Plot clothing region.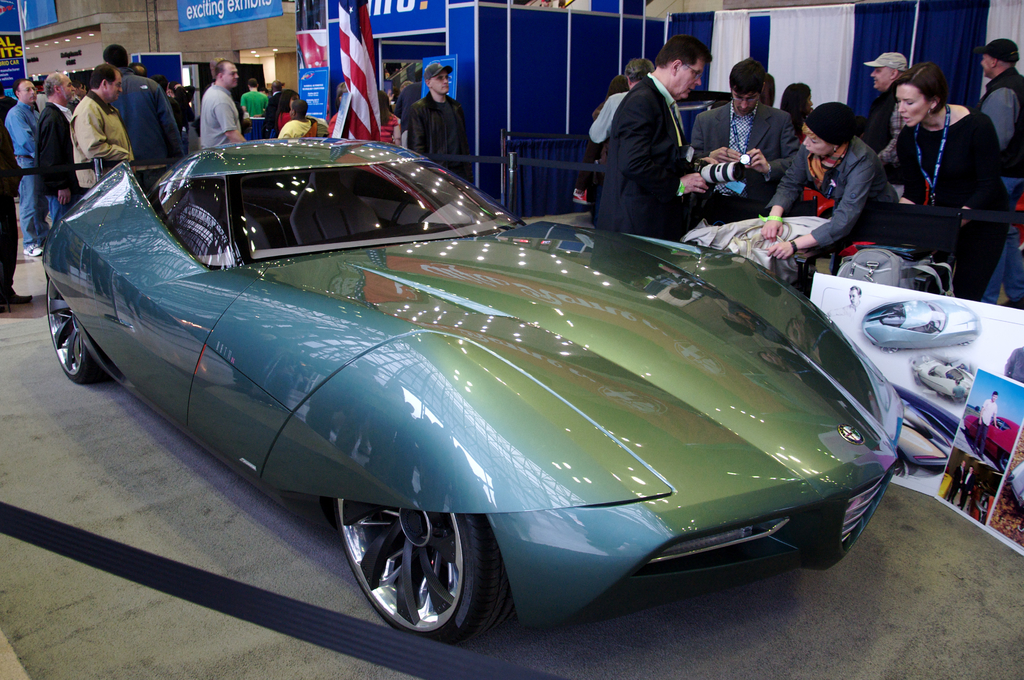
Plotted at [594,32,715,234].
